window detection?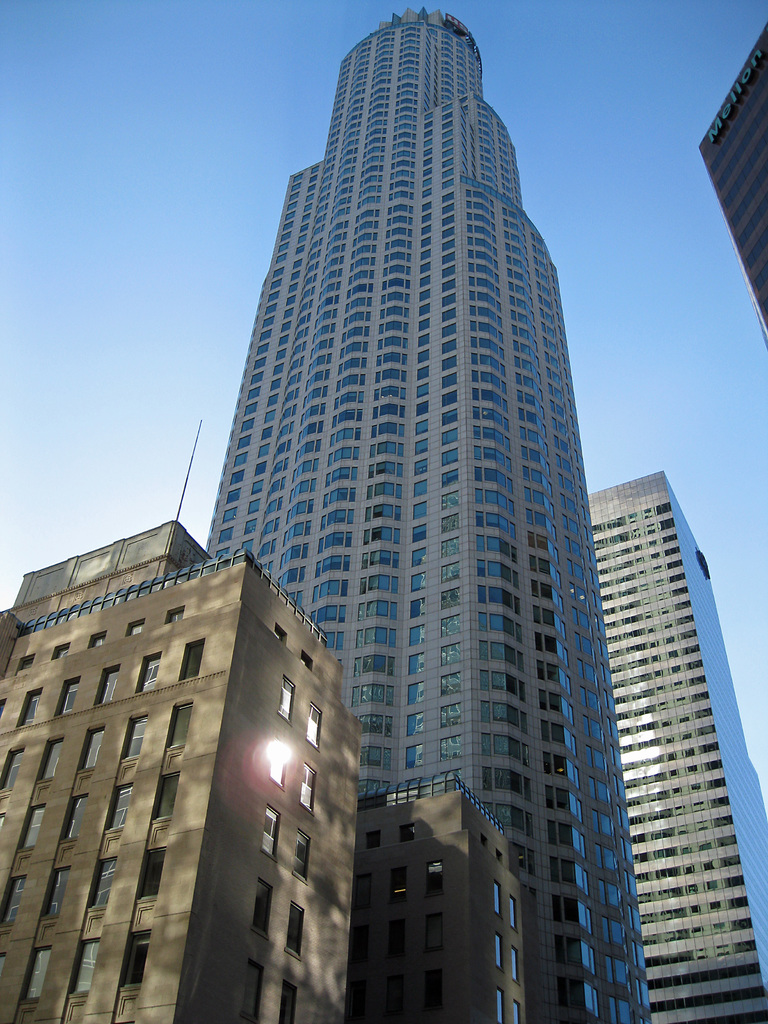
[left=122, top=719, right=148, bottom=757]
